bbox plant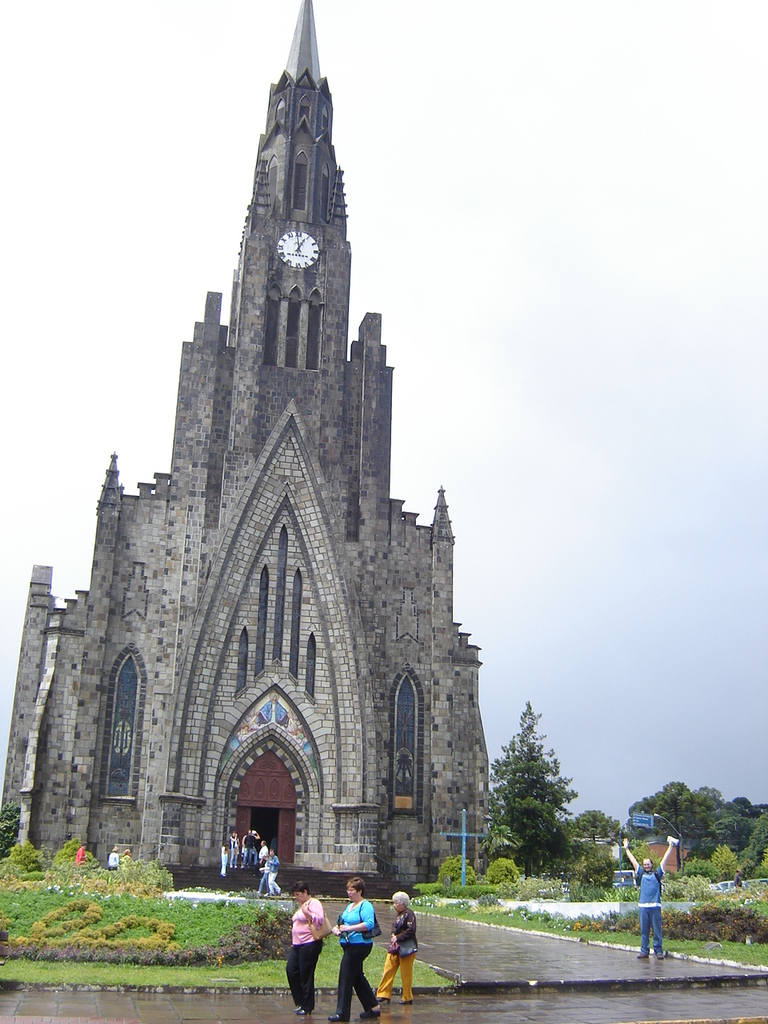
locate(600, 908, 628, 930)
